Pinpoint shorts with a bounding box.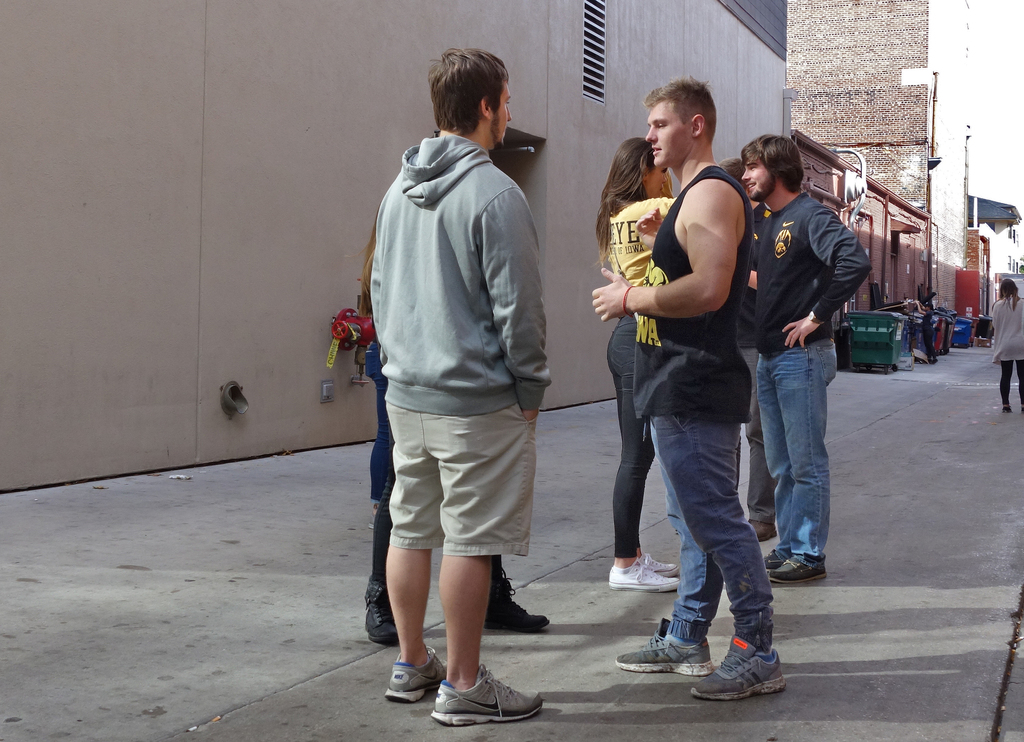
<bbox>369, 417, 541, 565</bbox>.
